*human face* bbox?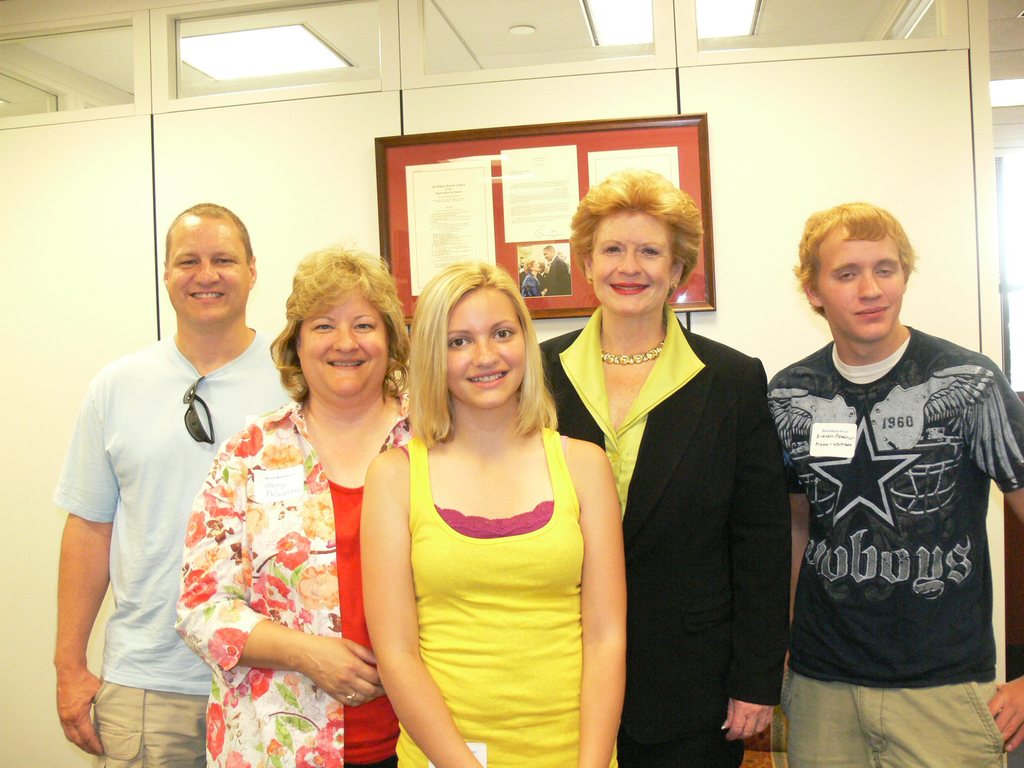
left=589, top=211, right=672, bottom=315
